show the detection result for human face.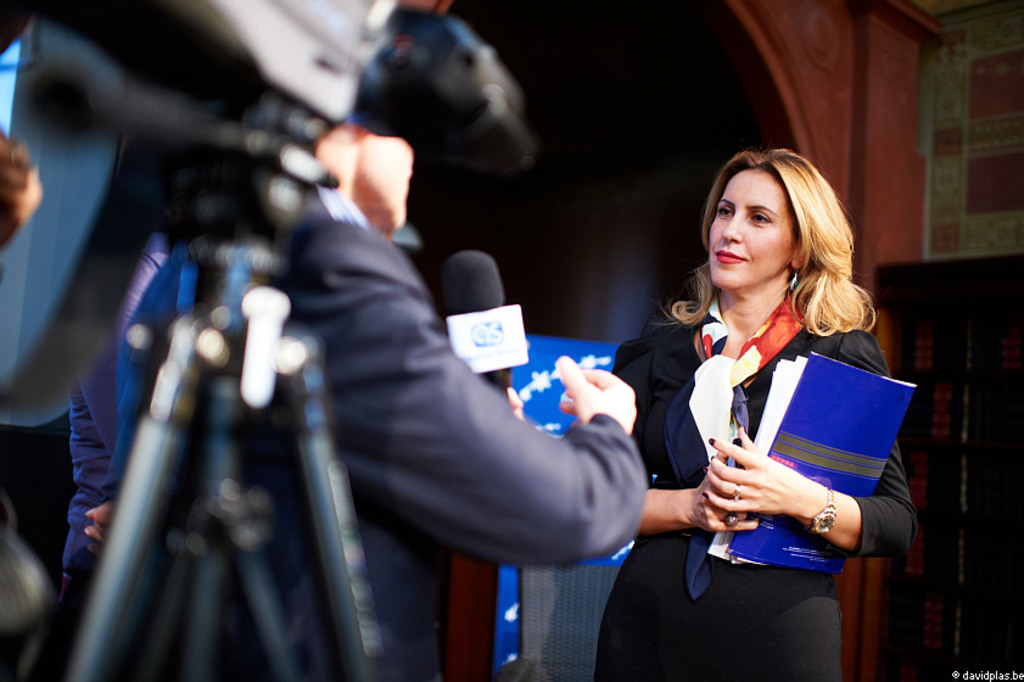
[x1=351, y1=132, x2=415, y2=235].
